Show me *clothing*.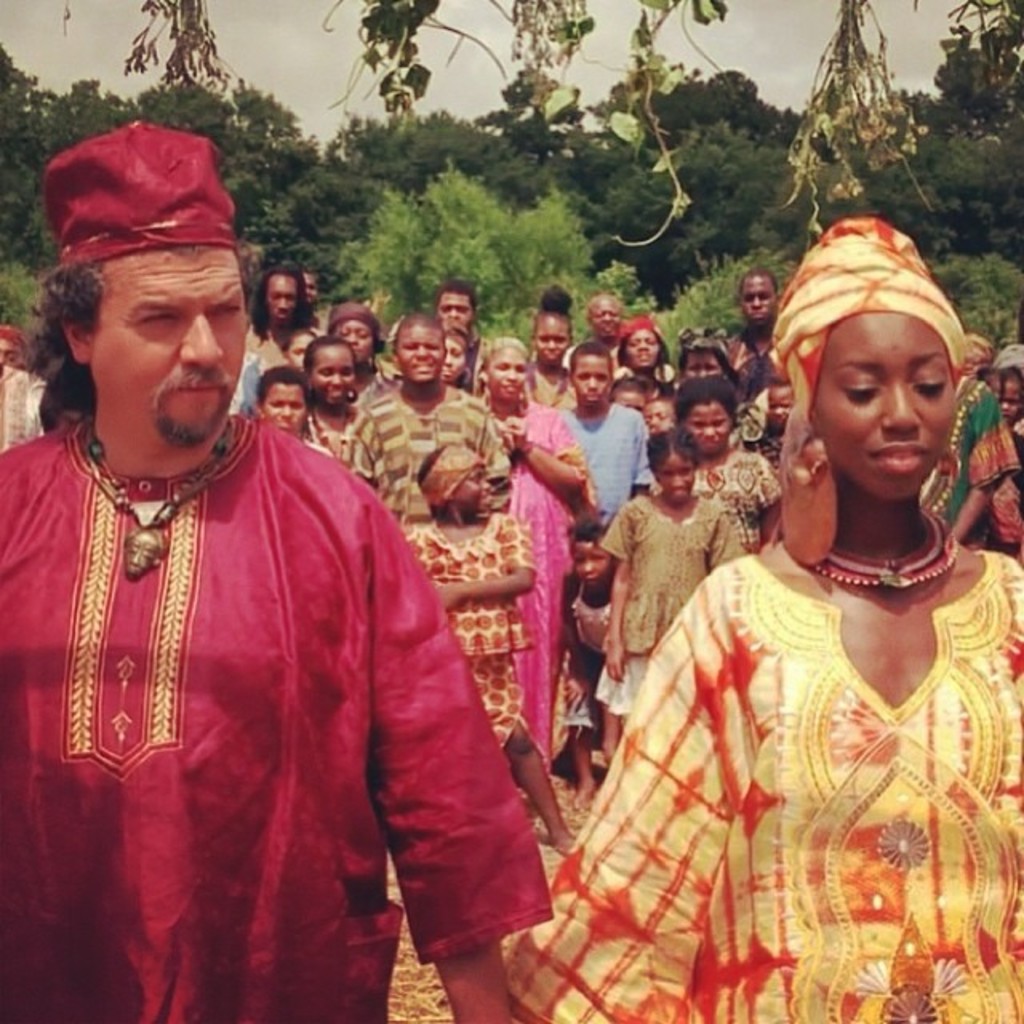
*clothing* is here: rect(925, 368, 1011, 531).
